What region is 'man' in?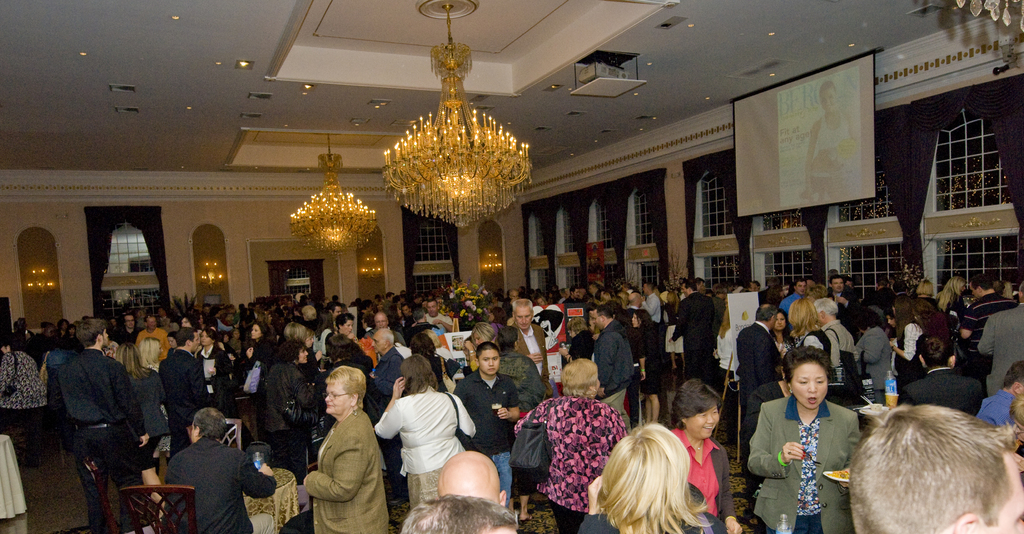
select_region(643, 280, 662, 322).
